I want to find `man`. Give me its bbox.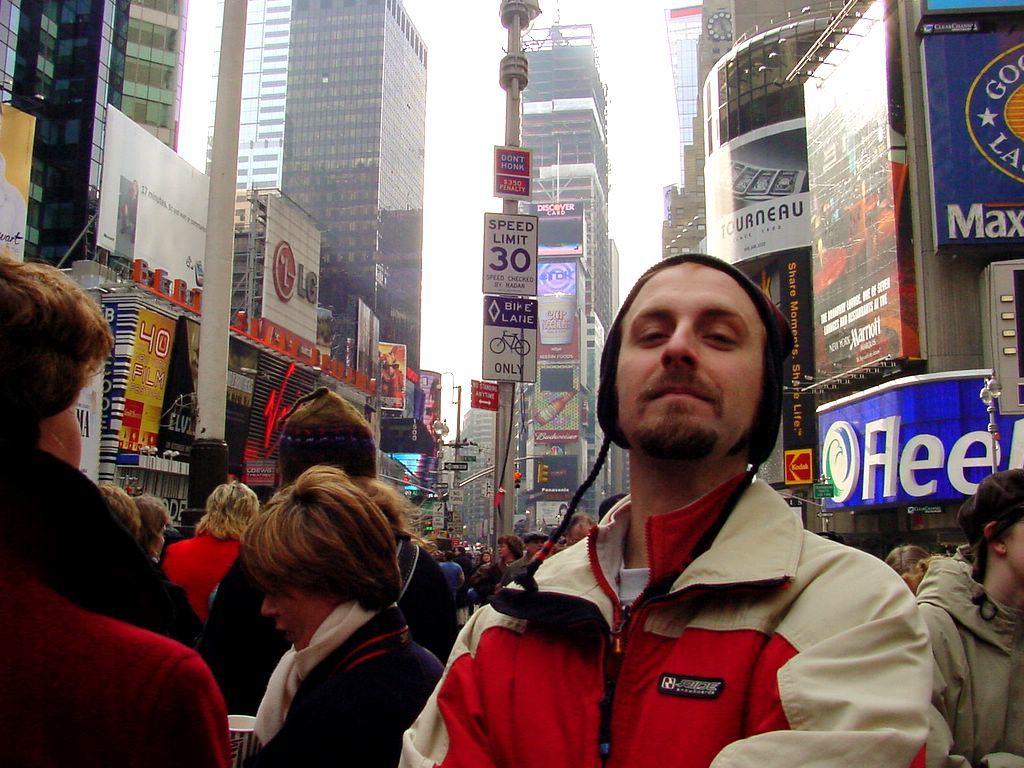
[left=0, top=250, right=230, bottom=767].
